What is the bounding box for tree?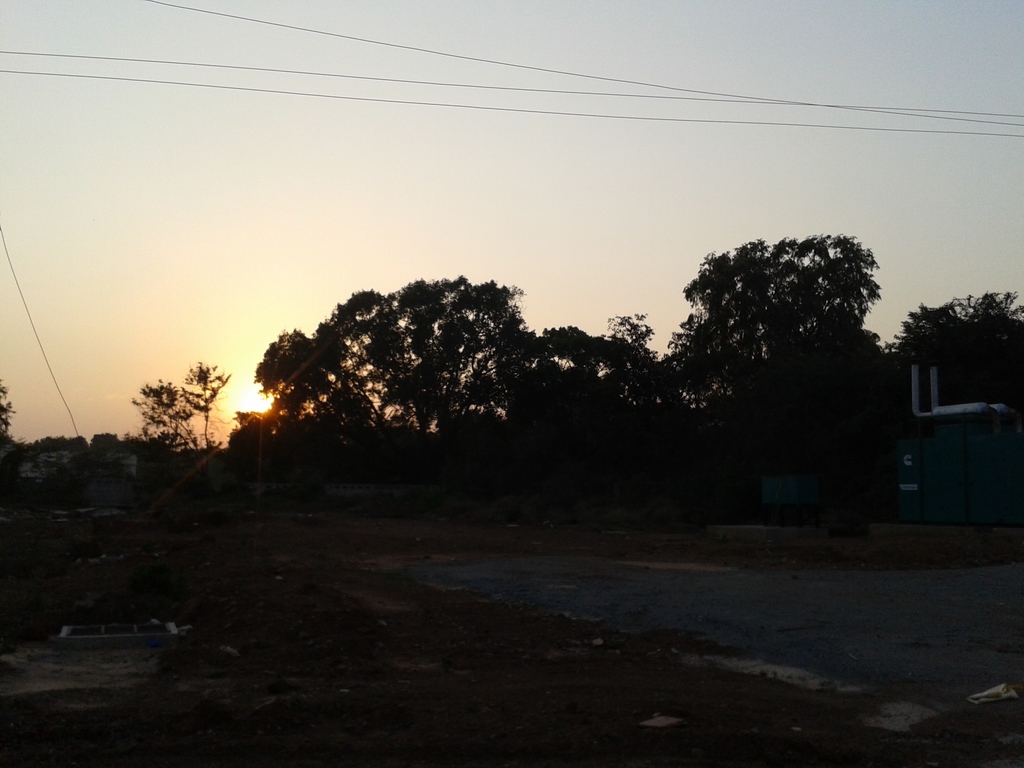
{"left": 888, "top": 294, "right": 1023, "bottom": 409}.
